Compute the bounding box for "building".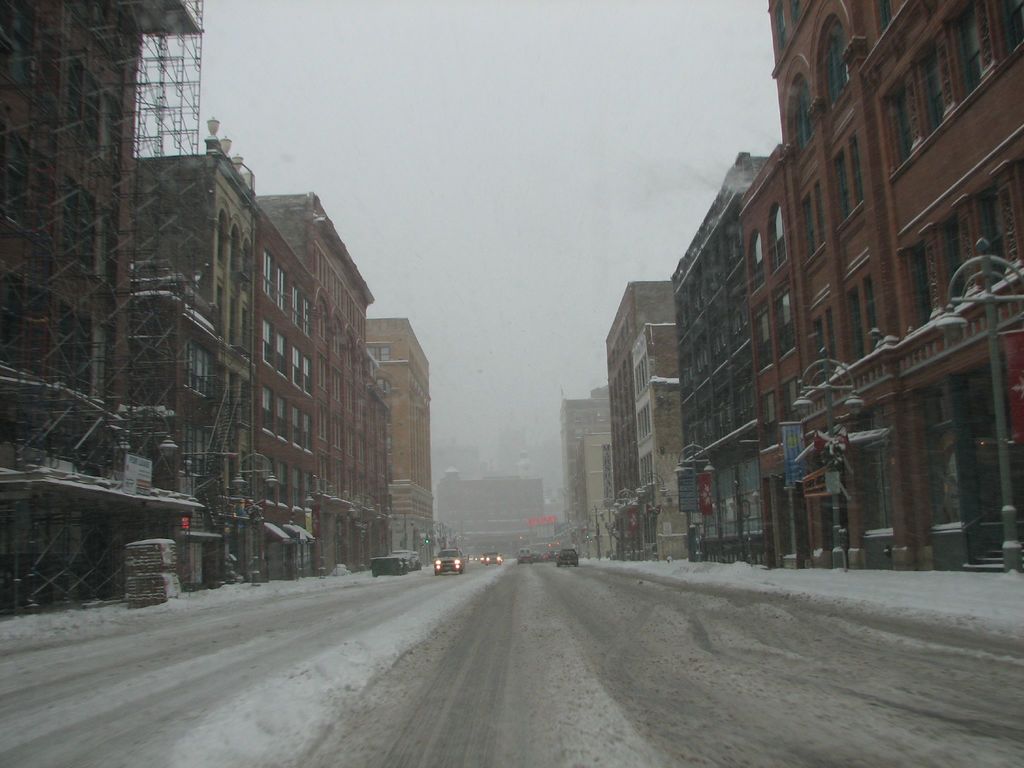
[363,319,432,560].
